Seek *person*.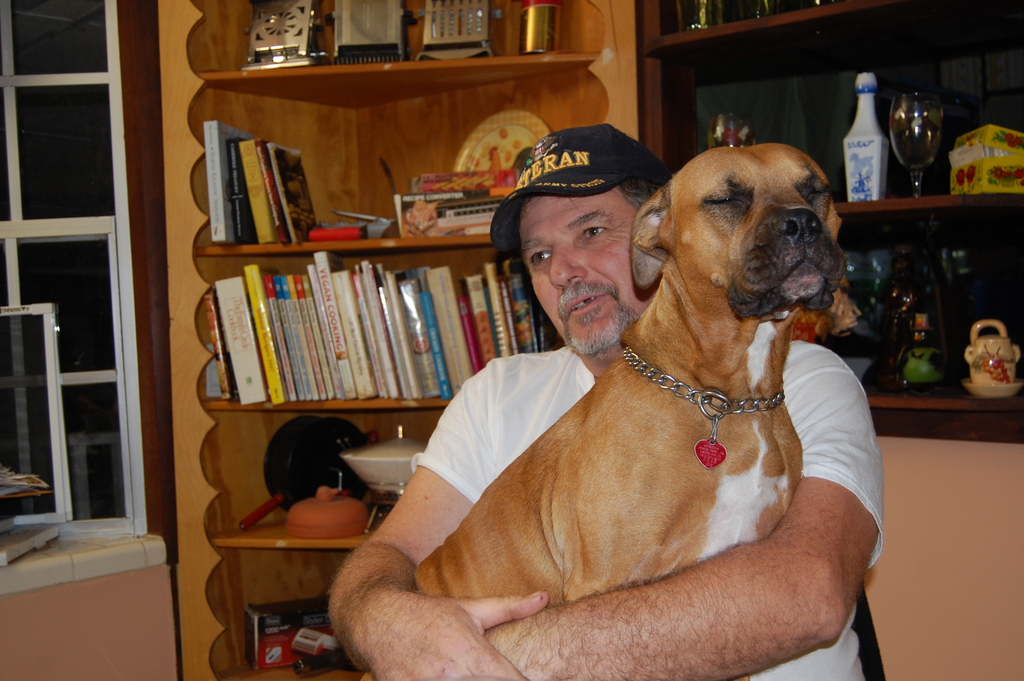
340/88/875/665.
